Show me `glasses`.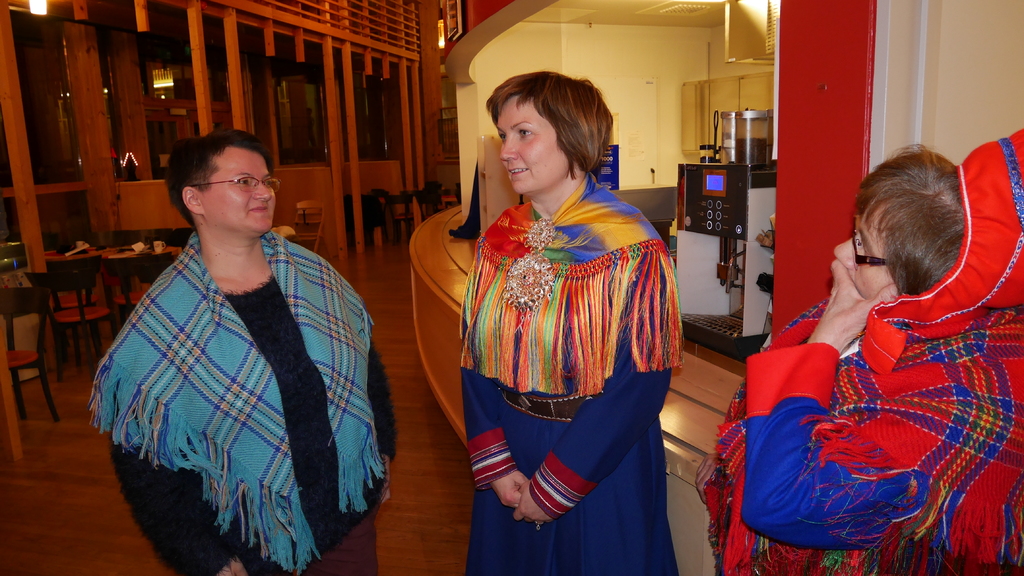
`glasses` is here: {"x1": 850, "y1": 223, "x2": 895, "y2": 275}.
